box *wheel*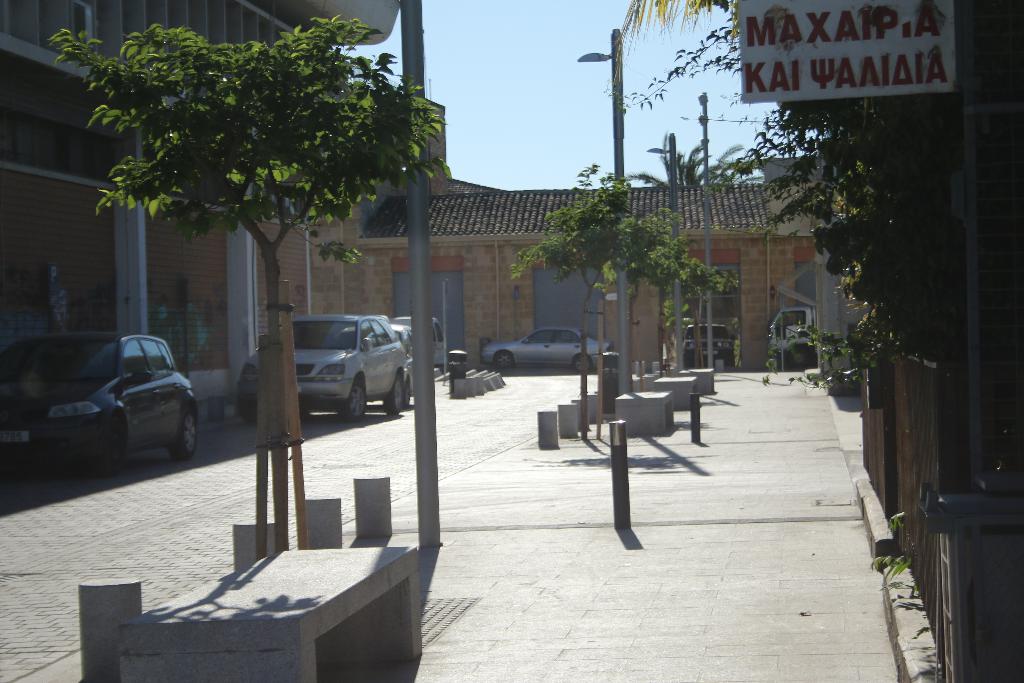
335,381,364,431
